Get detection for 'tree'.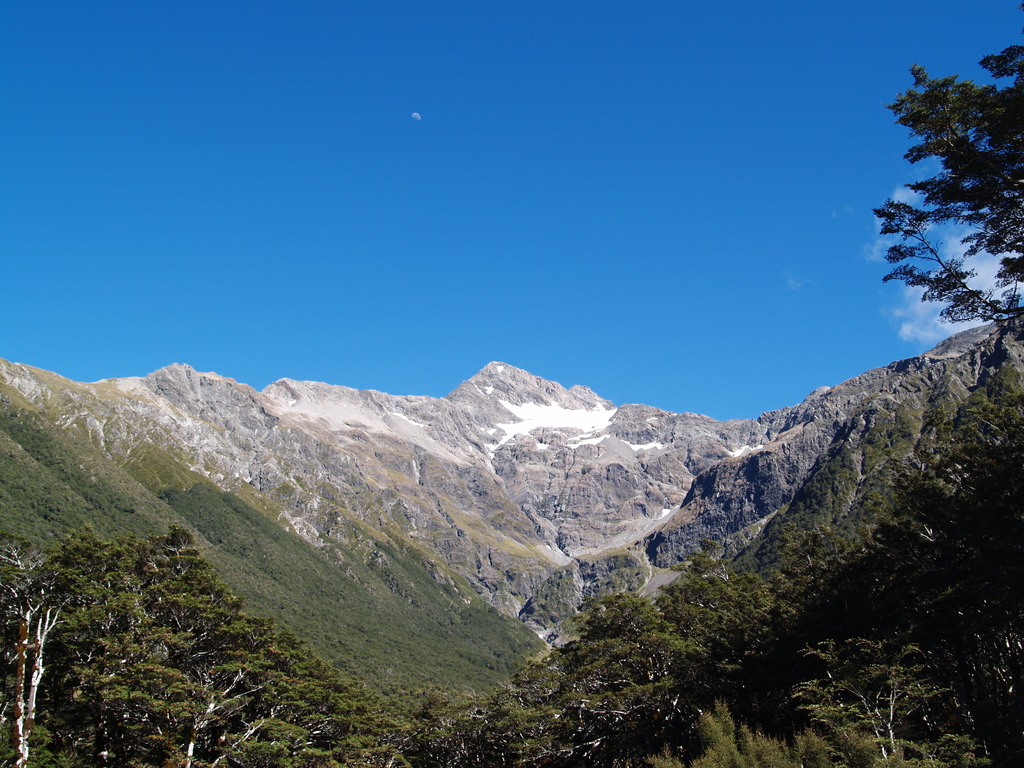
Detection: (687, 696, 785, 767).
